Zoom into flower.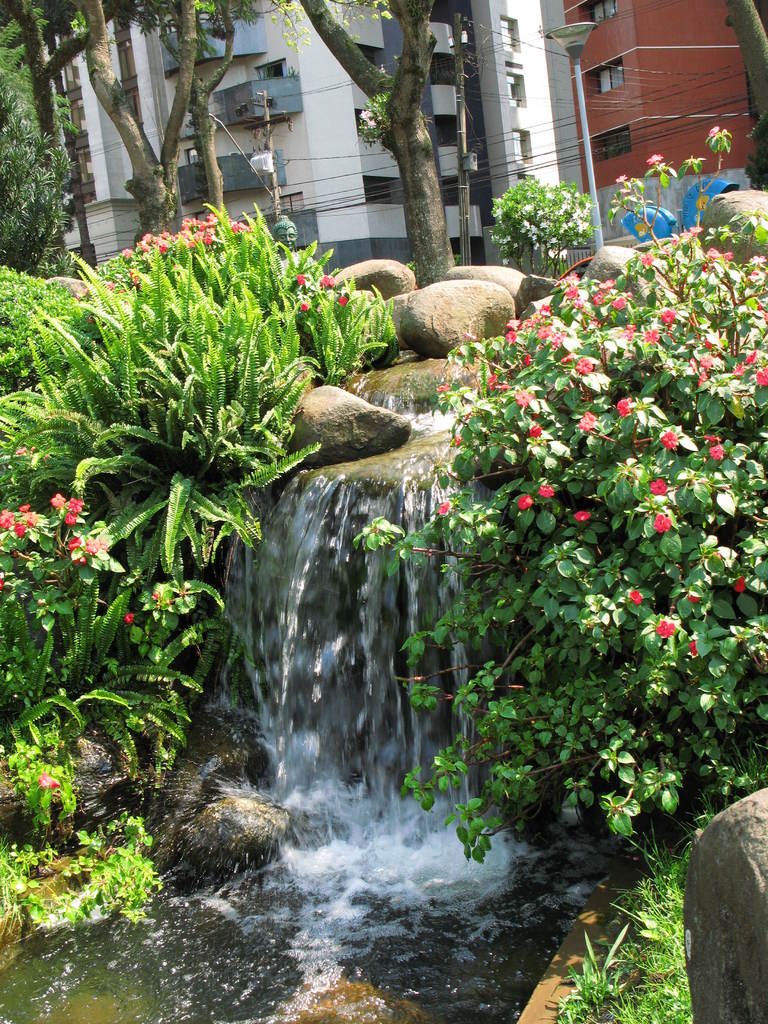
Zoom target: 708/440/726/462.
